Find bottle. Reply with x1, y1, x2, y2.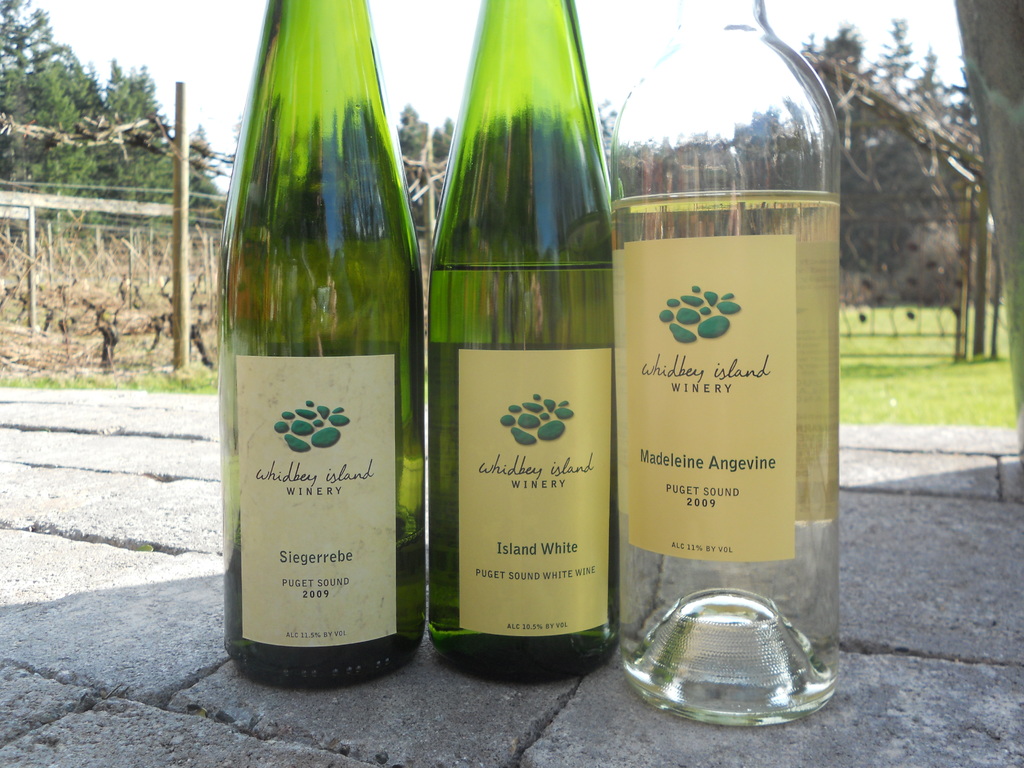
425, 0, 625, 692.
